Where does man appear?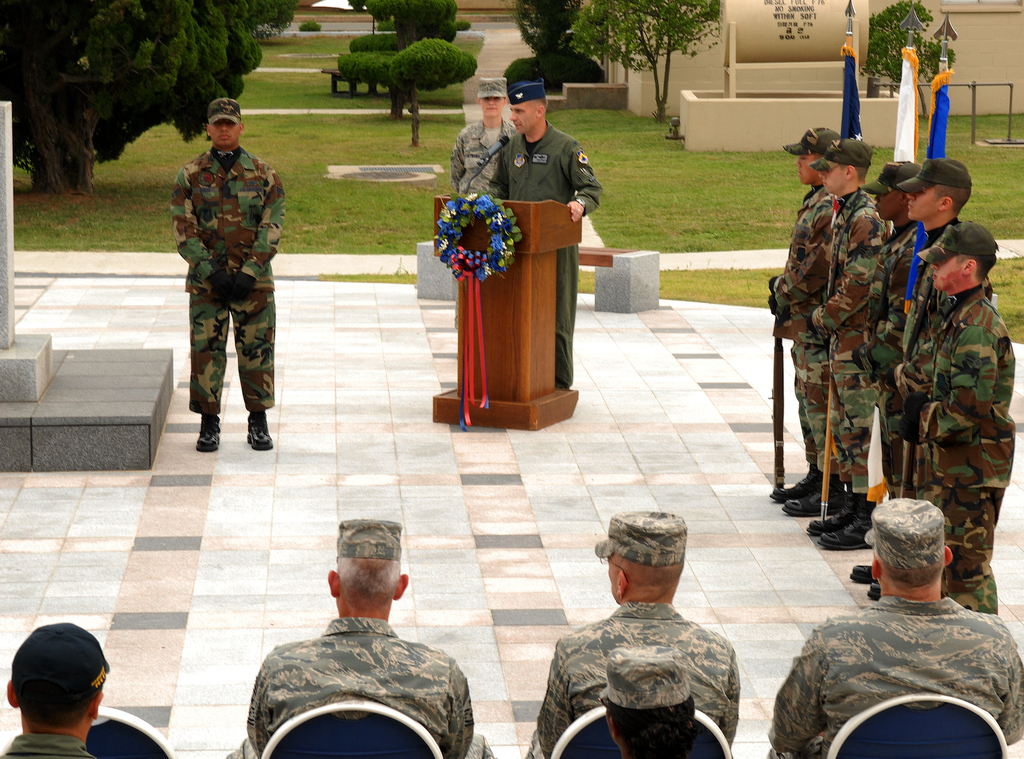
Appears at 857 159 917 457.
